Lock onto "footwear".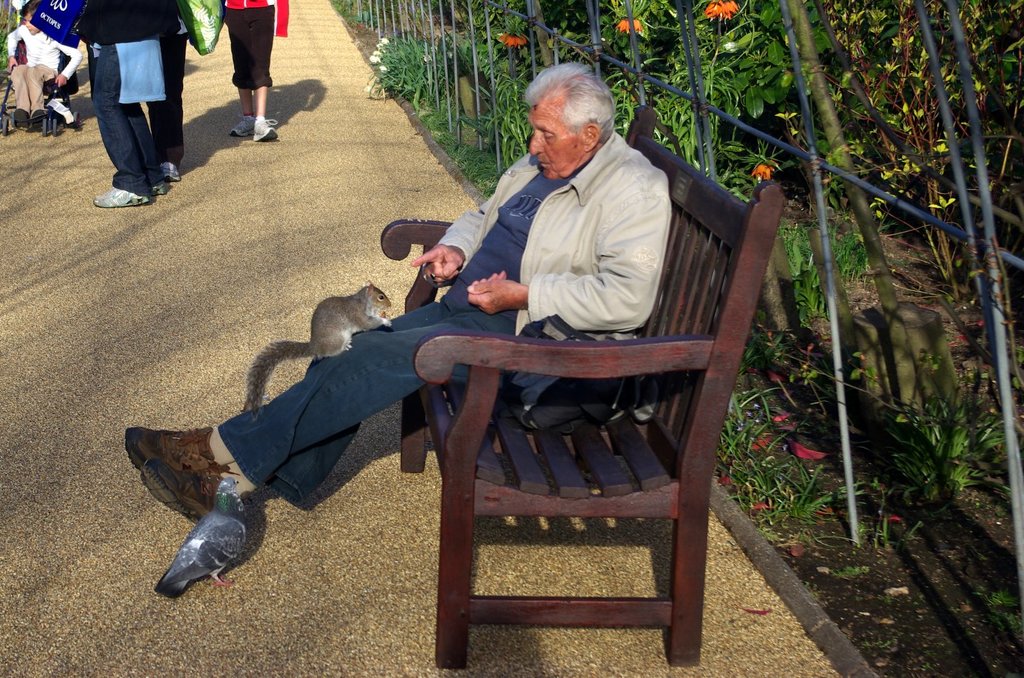
Locked: locate(164, 162, 184, 184).
